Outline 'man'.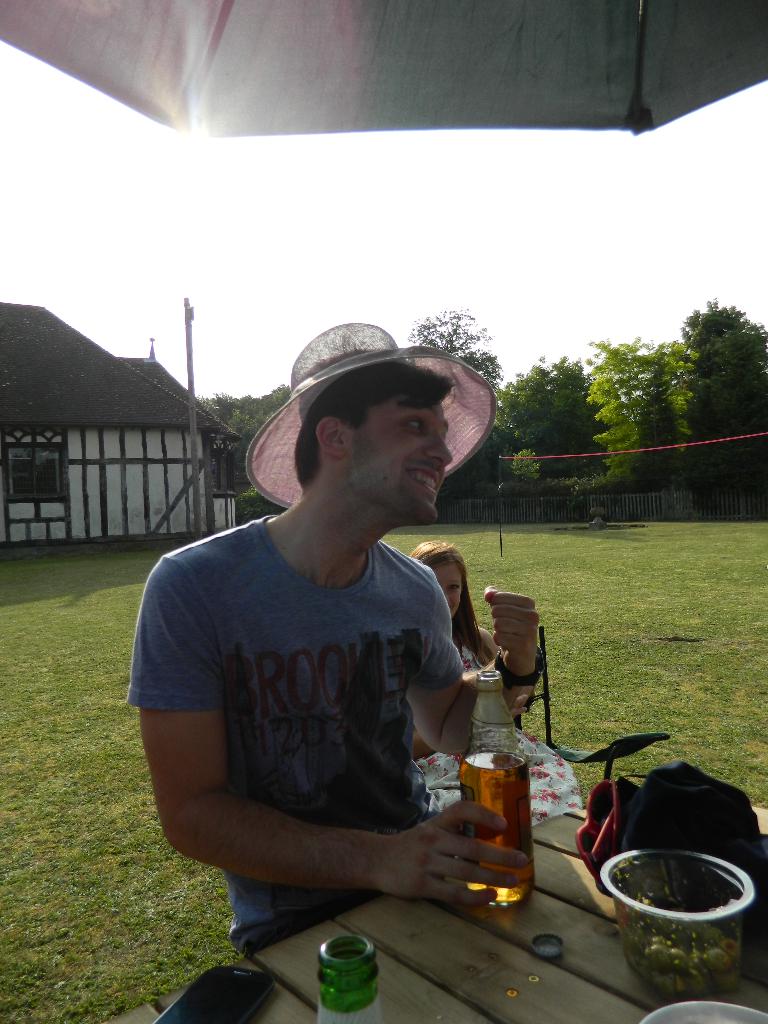
Outline: pyautogui.locateOnScreen(126, 298, 538, 965).
